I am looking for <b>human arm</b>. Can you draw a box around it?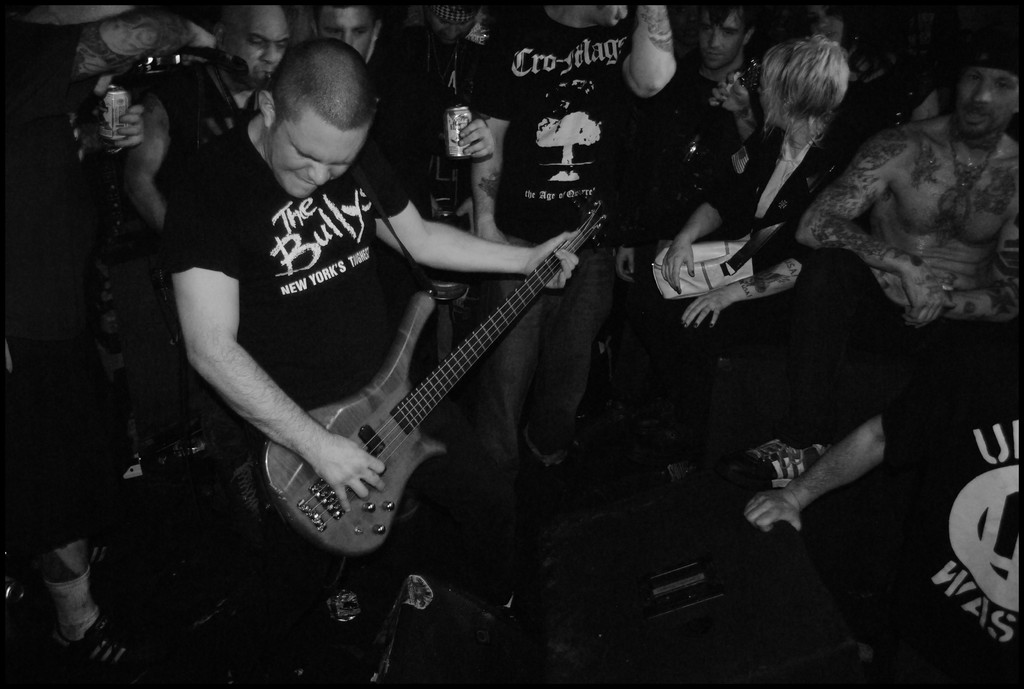
Sure, the bounding box is [x1=471, y1=31, x2=524, y2=255].
